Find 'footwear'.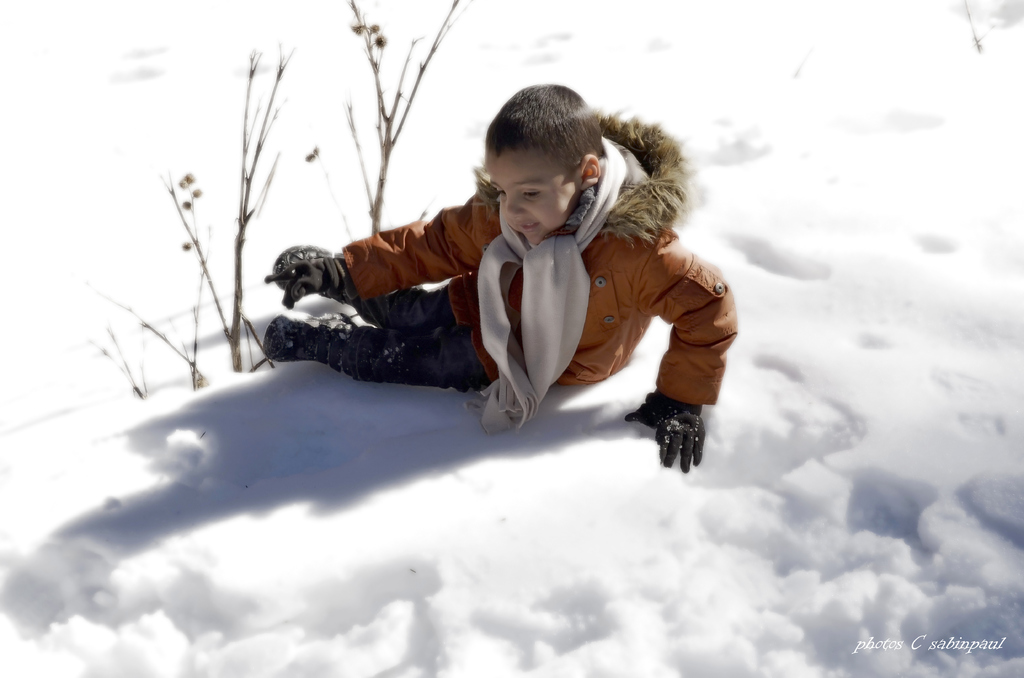
[268, 244, 366, 306].
